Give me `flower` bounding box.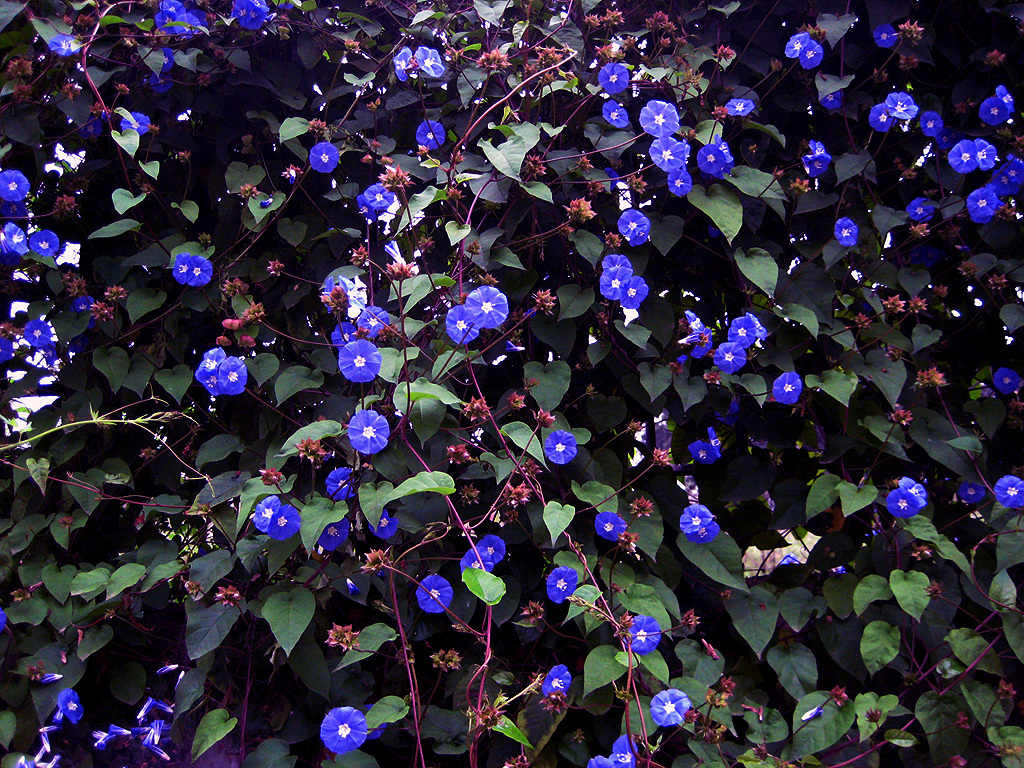
(821,93,841,109).
